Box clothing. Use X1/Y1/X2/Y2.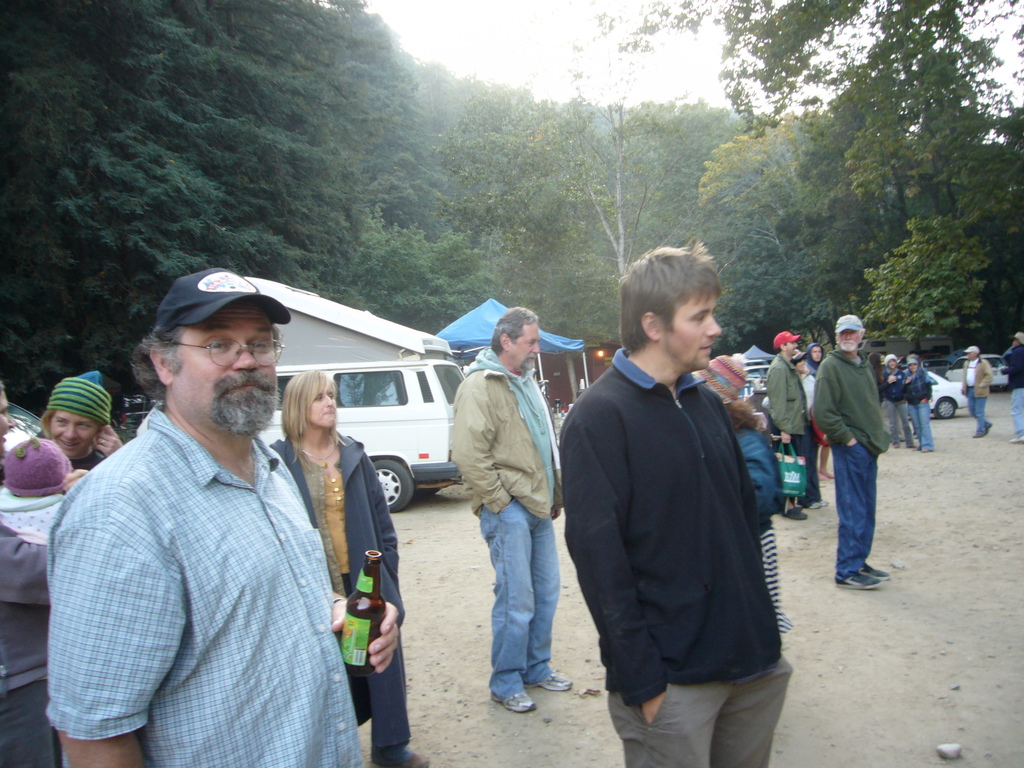
0/500/42/767.
